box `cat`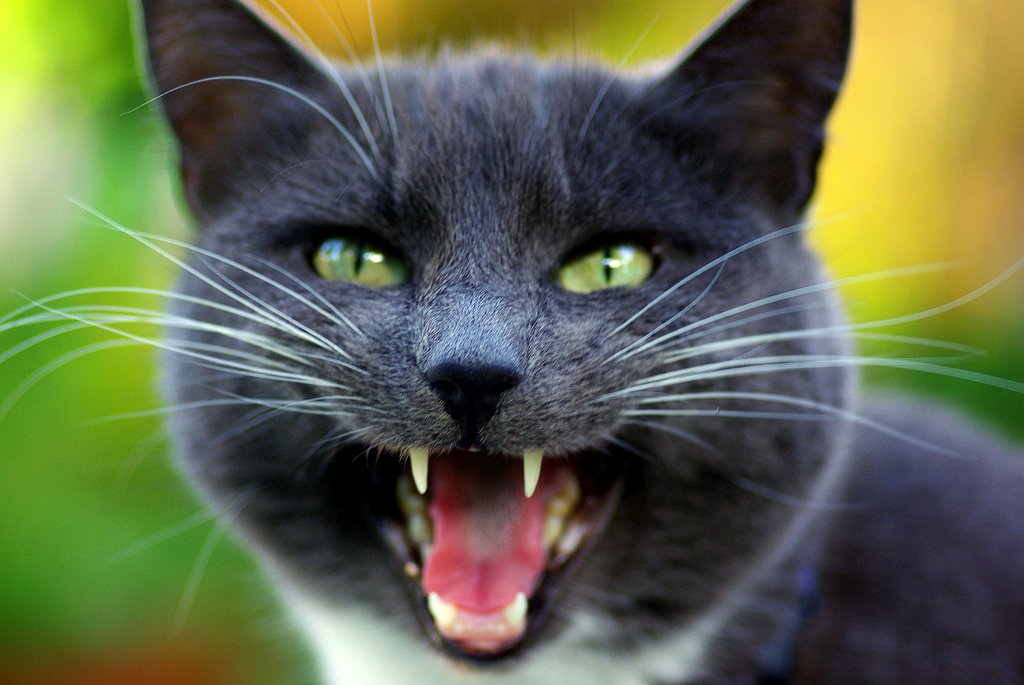
bbox=[0, 0, 1023, 684]
